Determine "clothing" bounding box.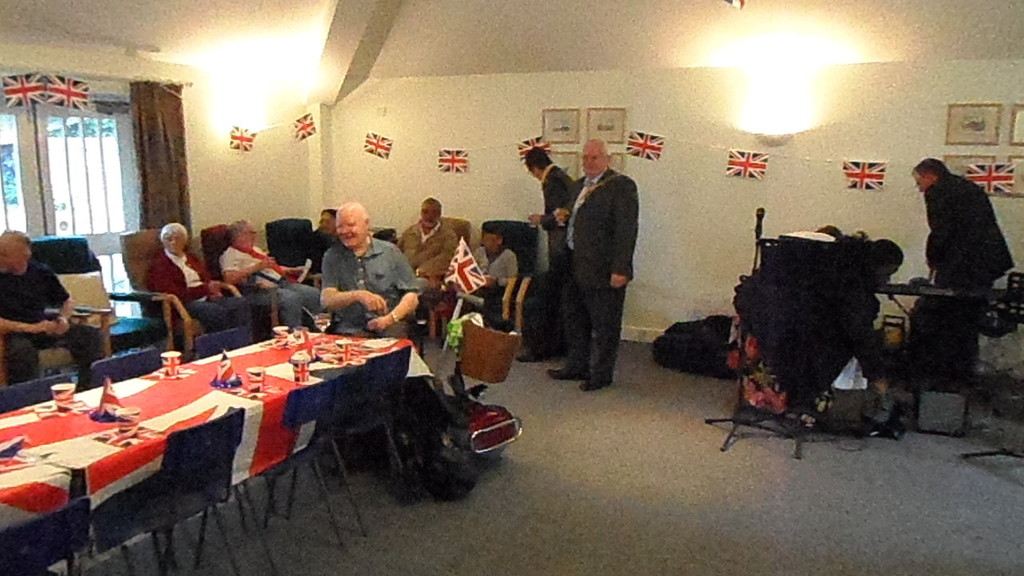
Determined: {"left": 399, "top": 215, "right": 458, "bottom": 298}.
